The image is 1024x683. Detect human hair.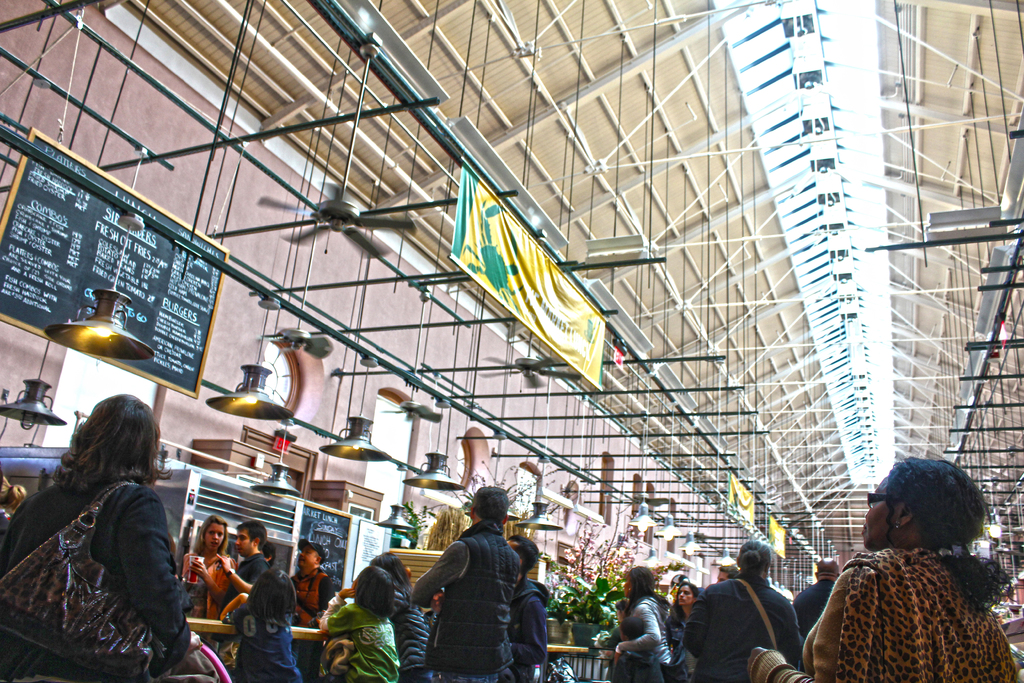
Detection: l=716, t=562, r=740, b=578.
